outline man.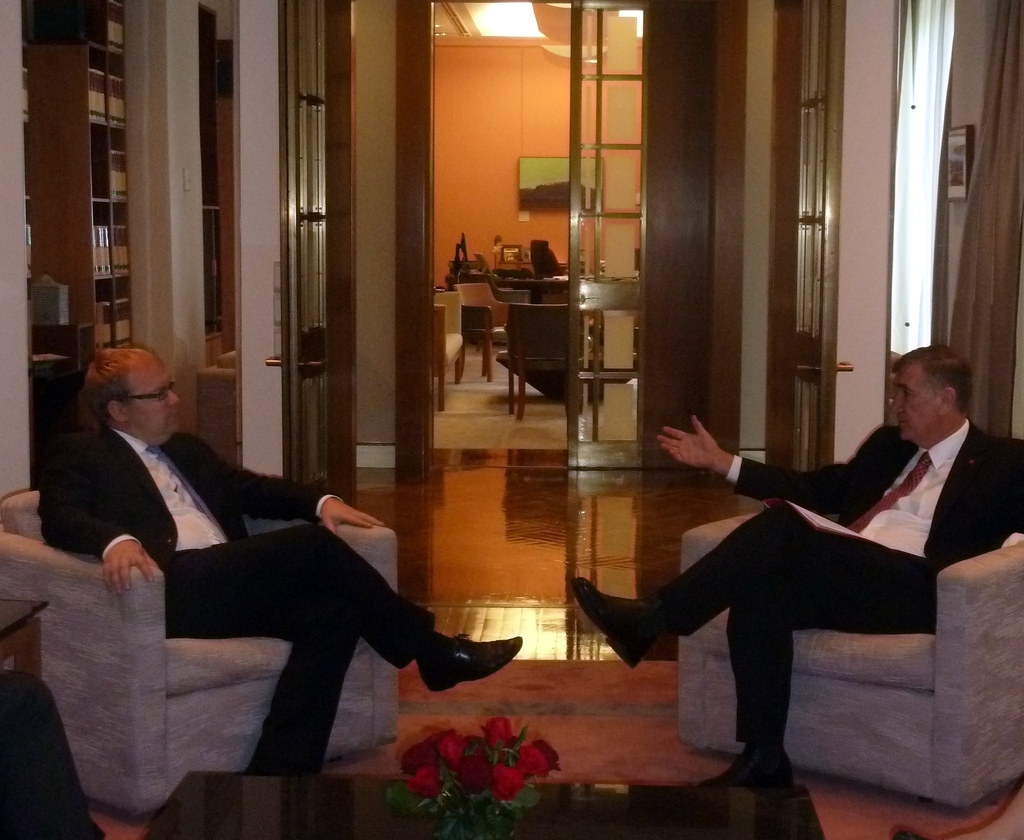
Outline: bbox=[35, 346, 524, 779].
